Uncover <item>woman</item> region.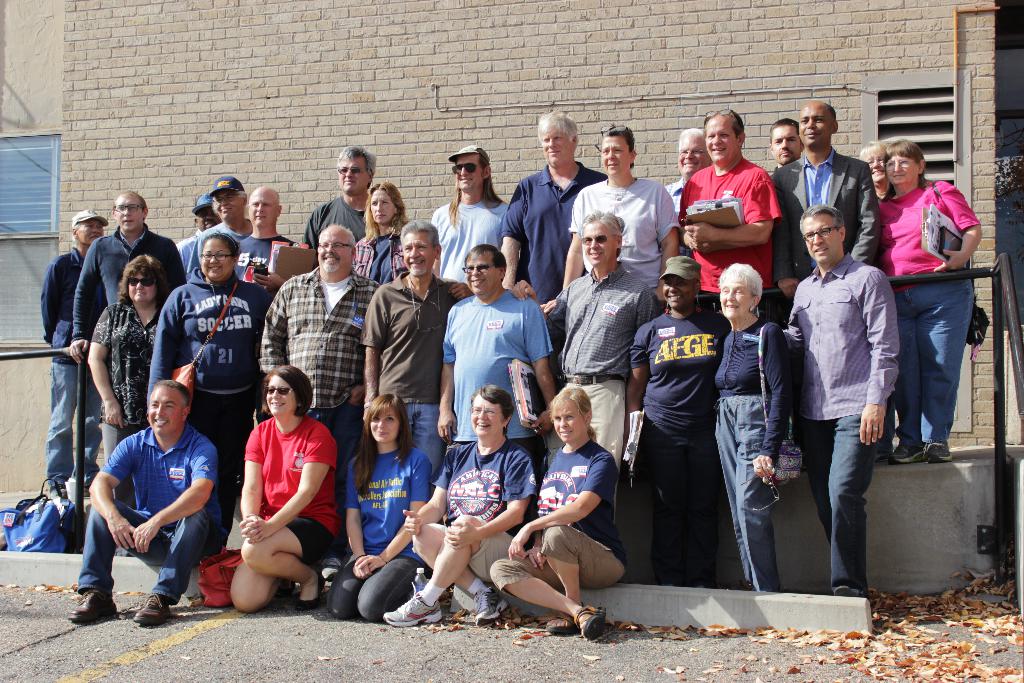
Uncovered: BBox(138, 230, 275, 554).
